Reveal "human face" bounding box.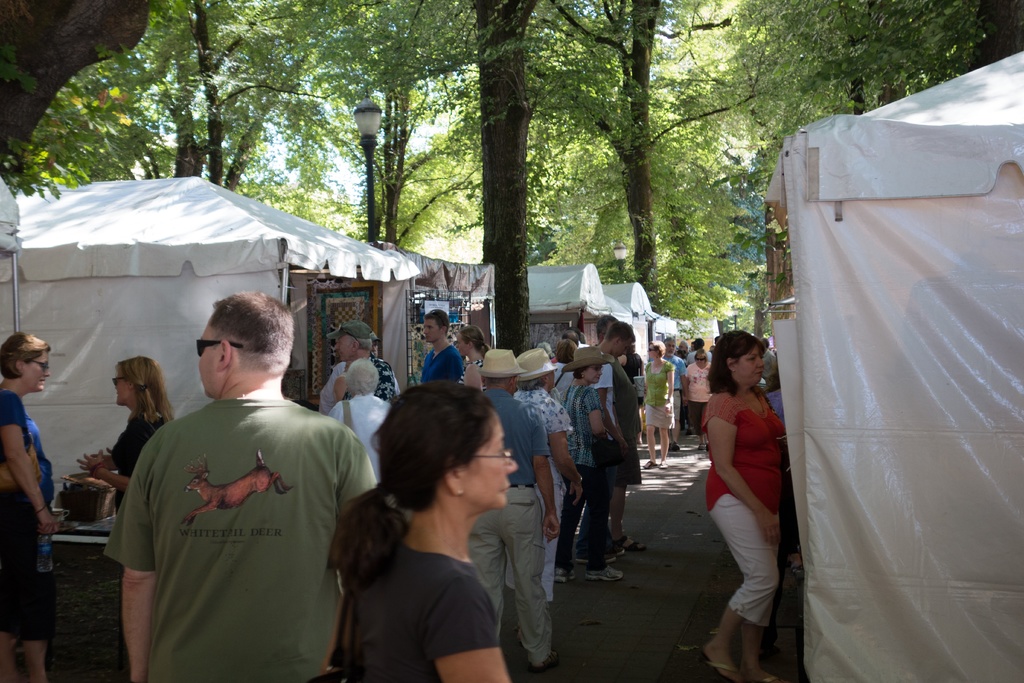
Revealed: [left=194, top=320, right=220, bottom=399].
